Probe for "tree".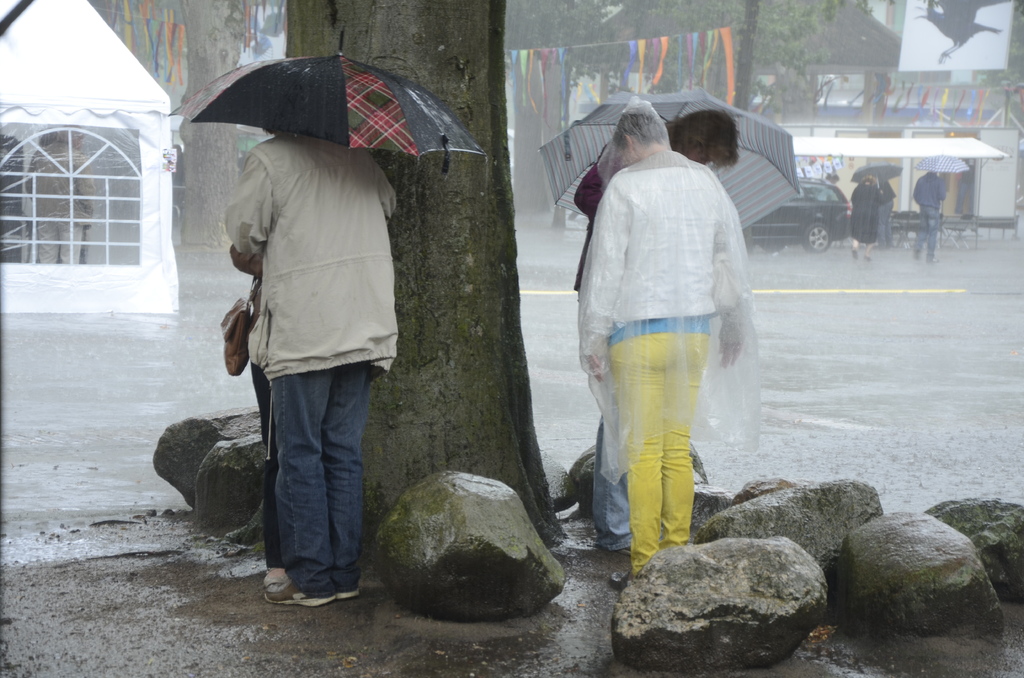
Probe result: 179/0/243/252.
